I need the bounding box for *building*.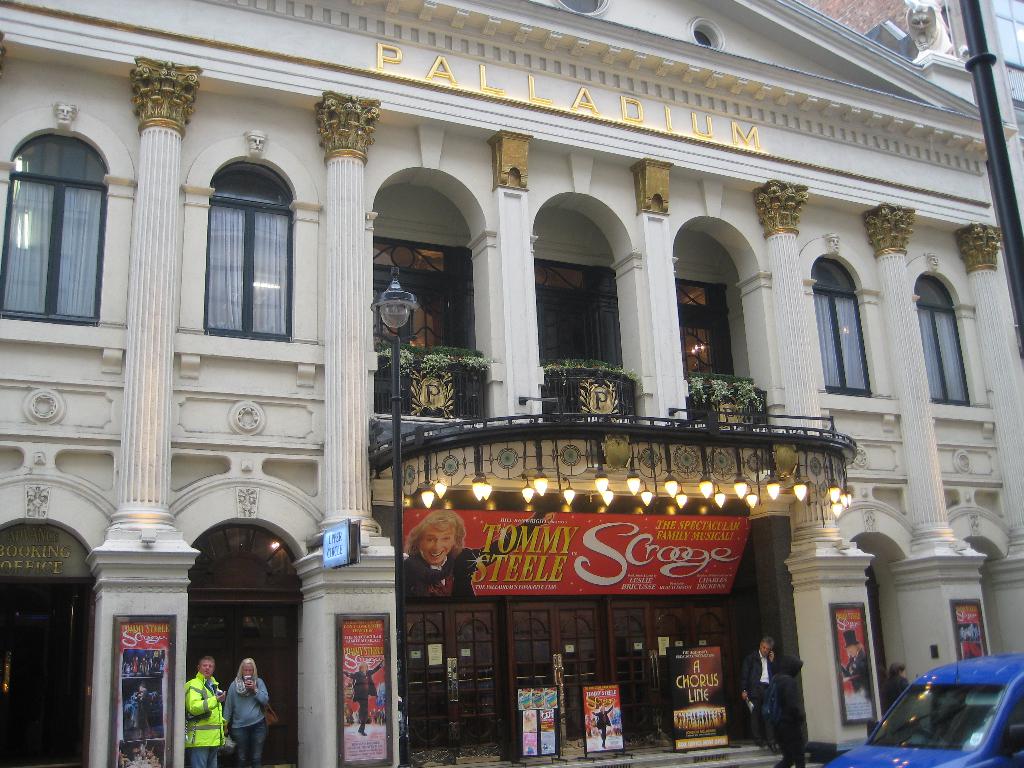
Here it is: 0, 0, 1023, 767.
